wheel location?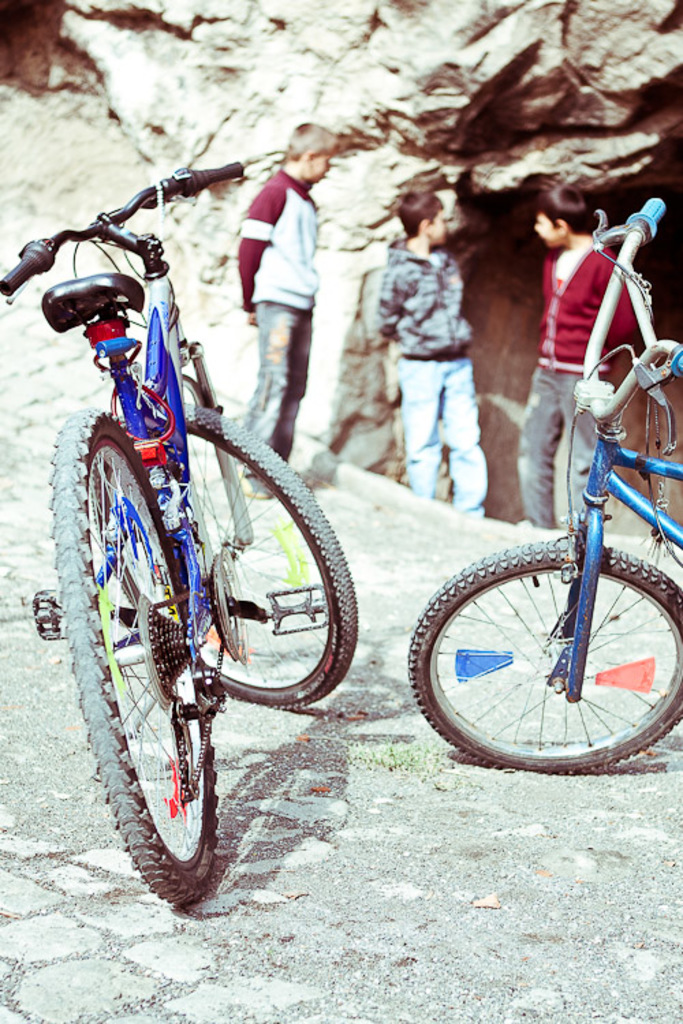
box(49, 407, 219, 902)
